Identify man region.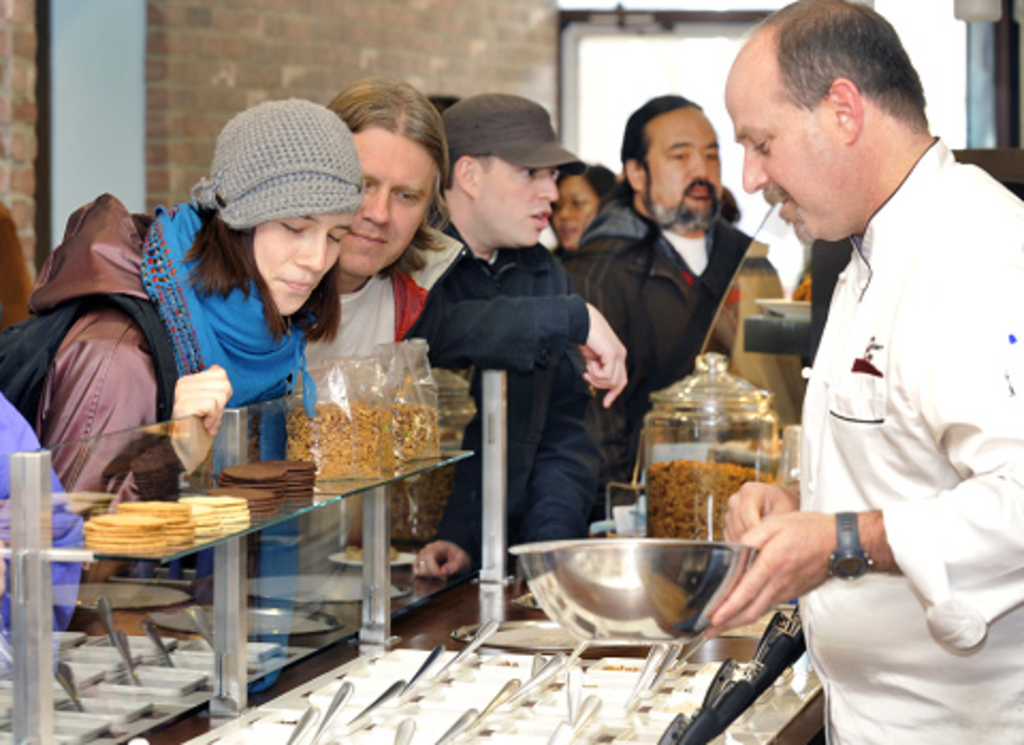
Region: region(698, 0, 1022, 743).
